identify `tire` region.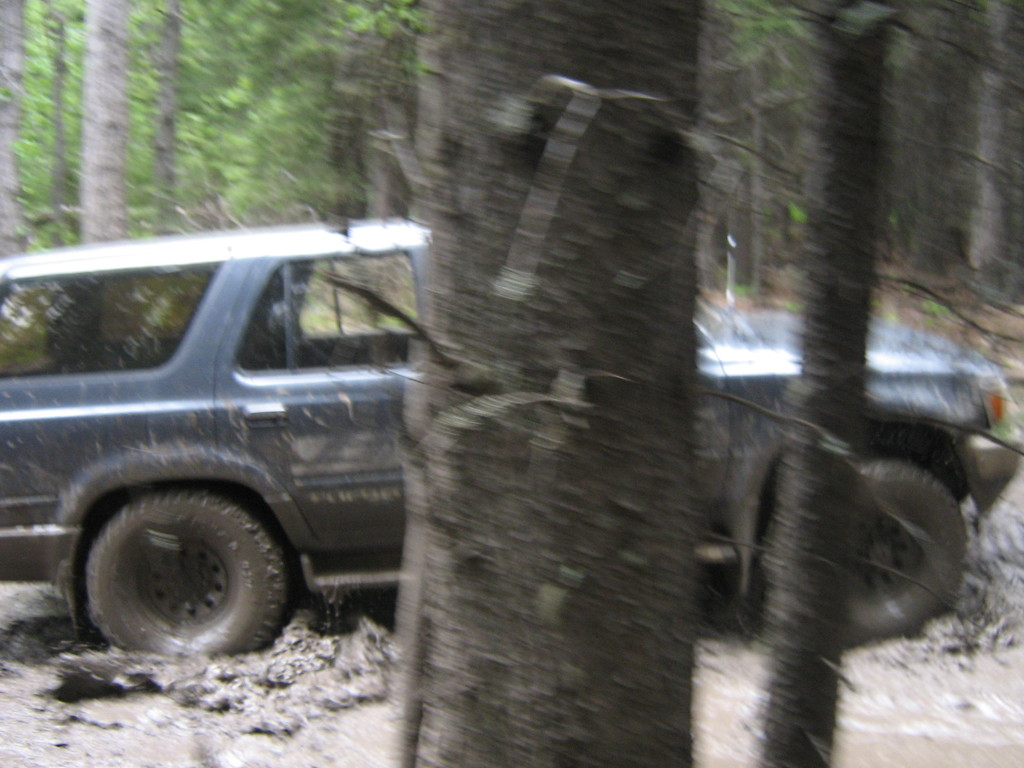
Region: {"left": 826, "top": 455, "right": 971, "bottom": 650}.
